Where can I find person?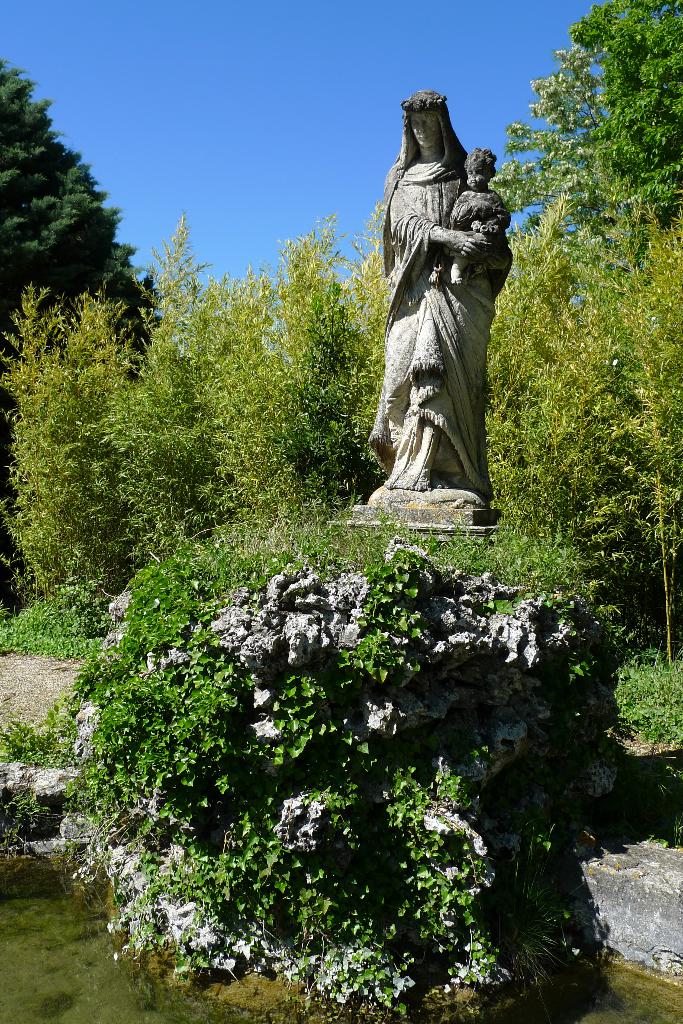
You can find it at Rect(435, 147, 512, 289).
